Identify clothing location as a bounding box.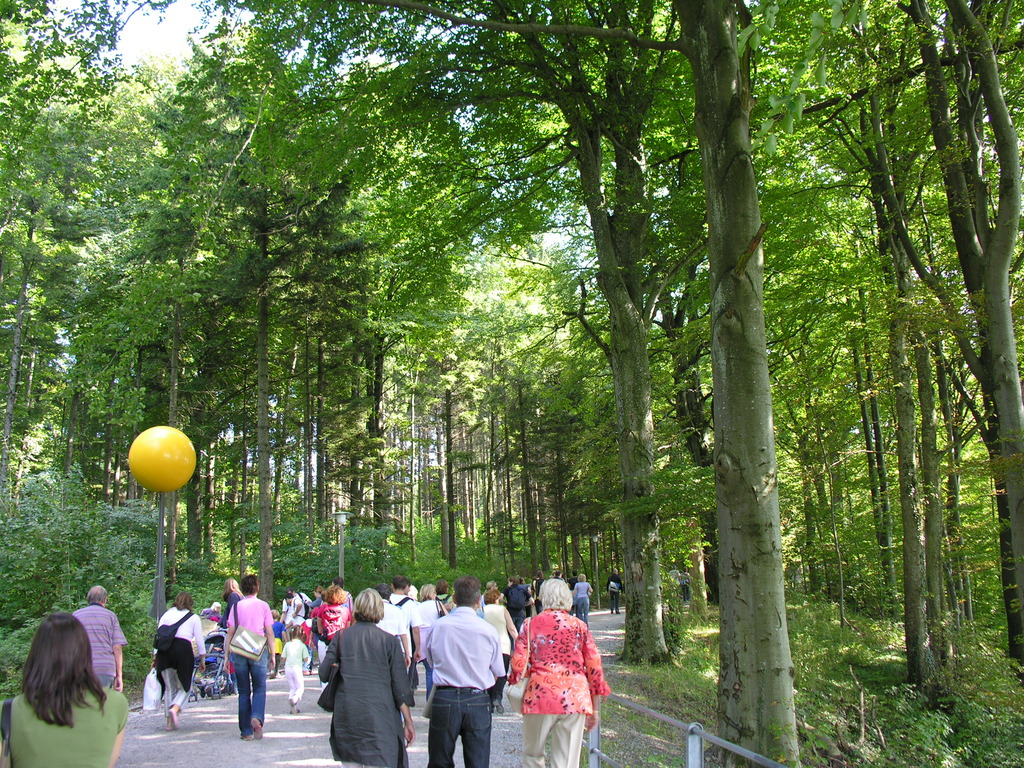
[0,686,130,767].
